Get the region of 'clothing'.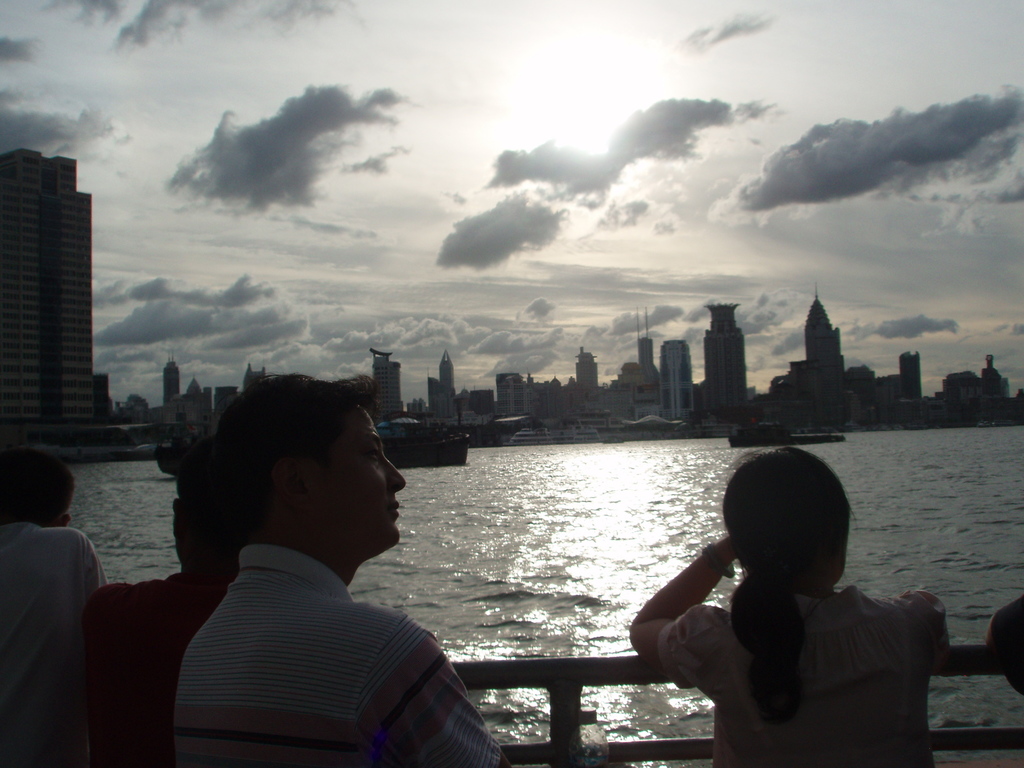
l=4, t=500, r=97, b=710.
